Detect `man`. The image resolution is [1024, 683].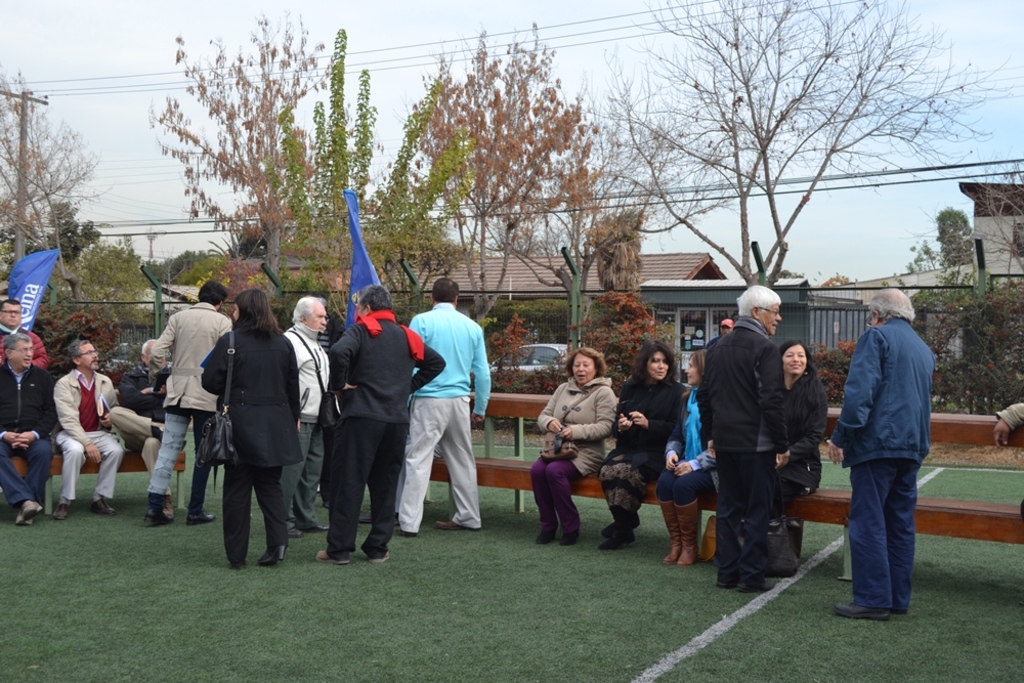
x1=721 y1=315 x2=734 y2=336.
